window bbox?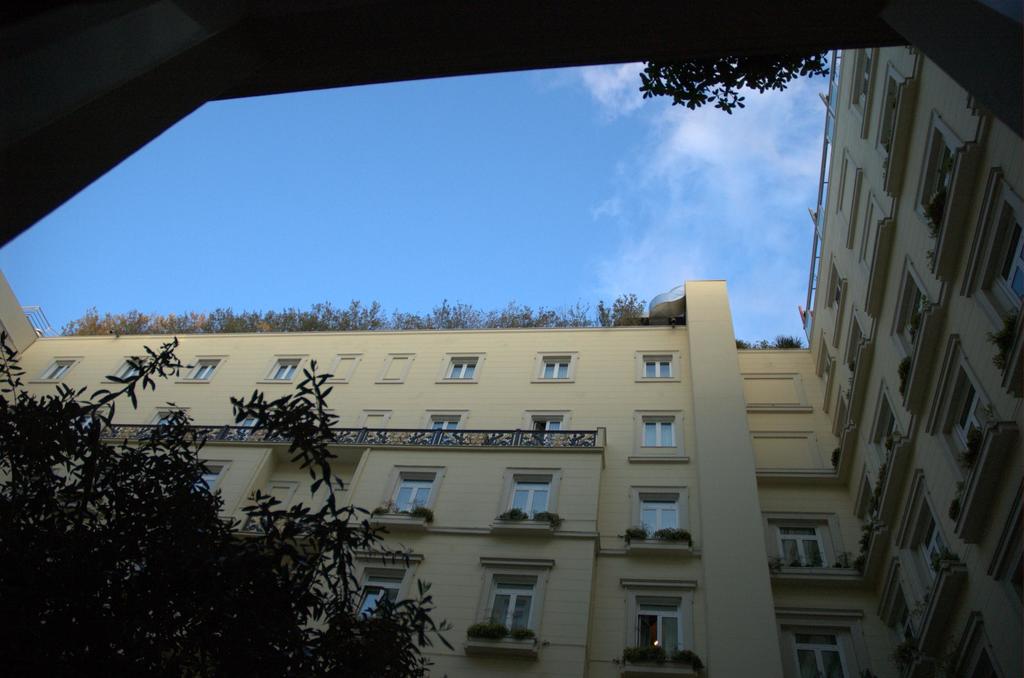
x1=489, y1=579, x2=536, y2=634
